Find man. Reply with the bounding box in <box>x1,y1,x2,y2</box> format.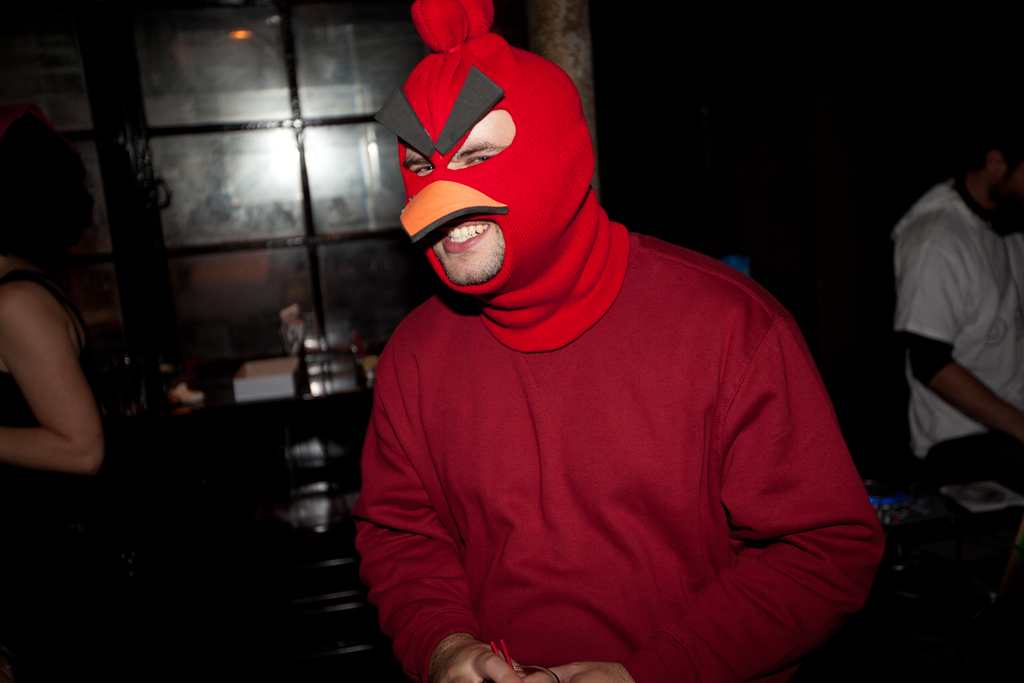
<box>289,20,898,682</box>.
